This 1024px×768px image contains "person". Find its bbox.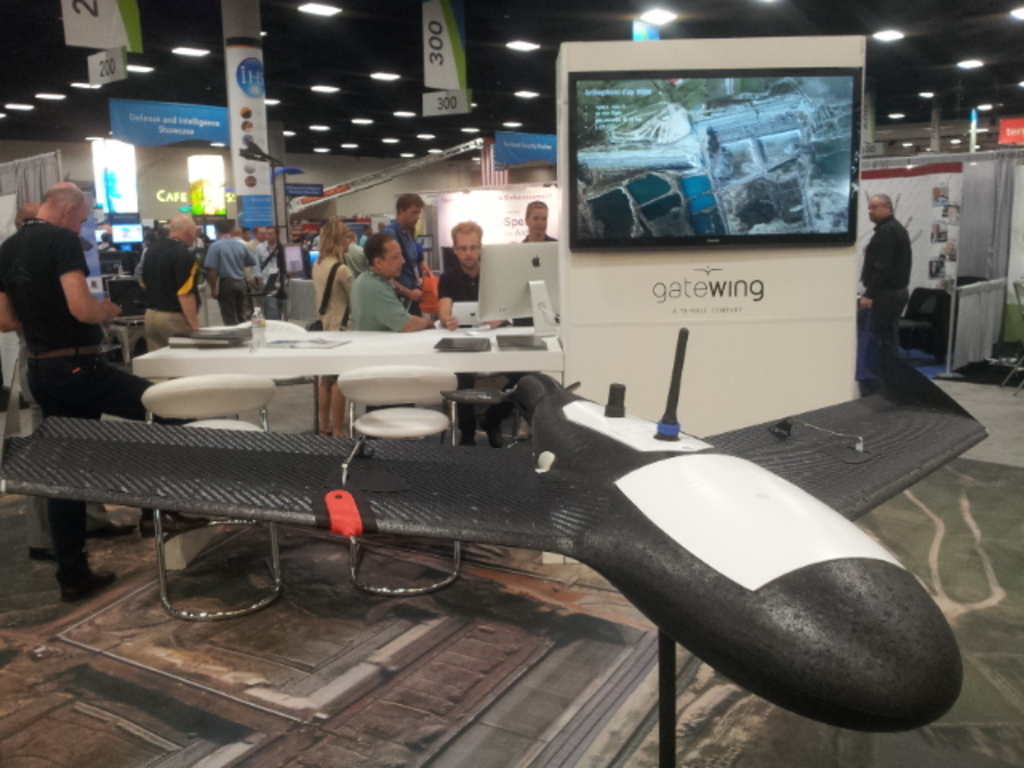
378 192 427 298.
